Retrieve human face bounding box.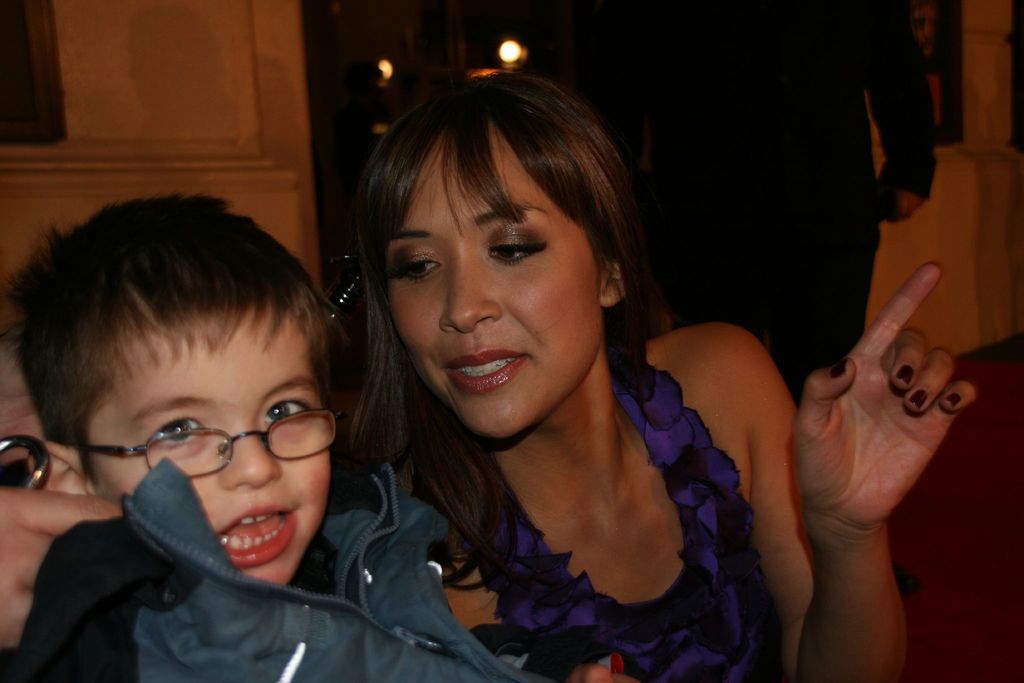
Bounding box: rect(83, 312, 331, 588).
